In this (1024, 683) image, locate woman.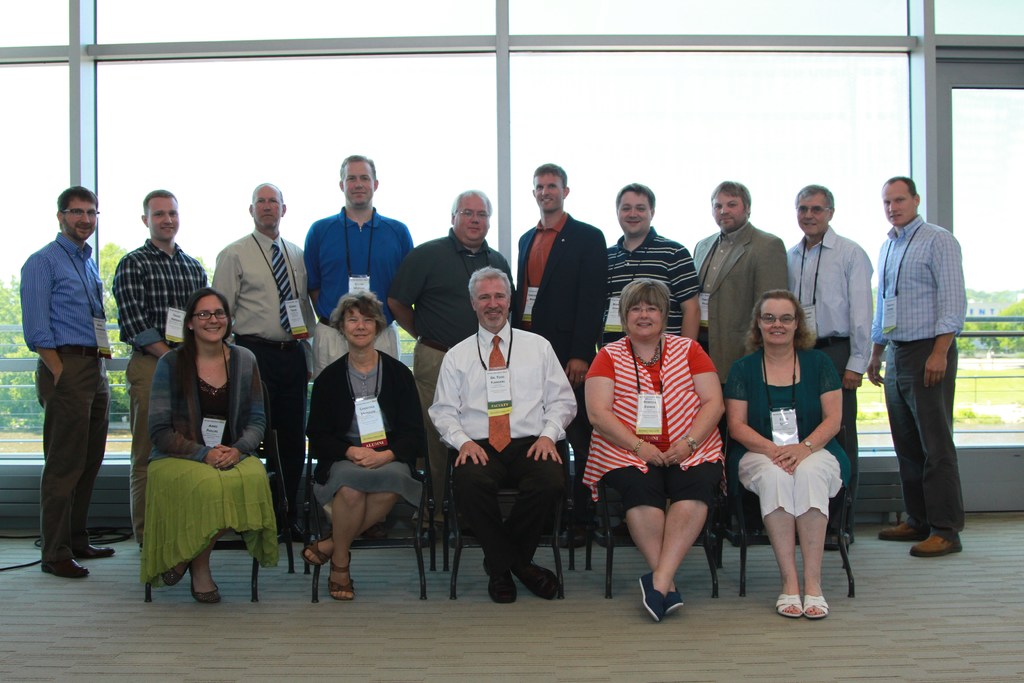
Bounding box: box(301, 292, 426, 601).
